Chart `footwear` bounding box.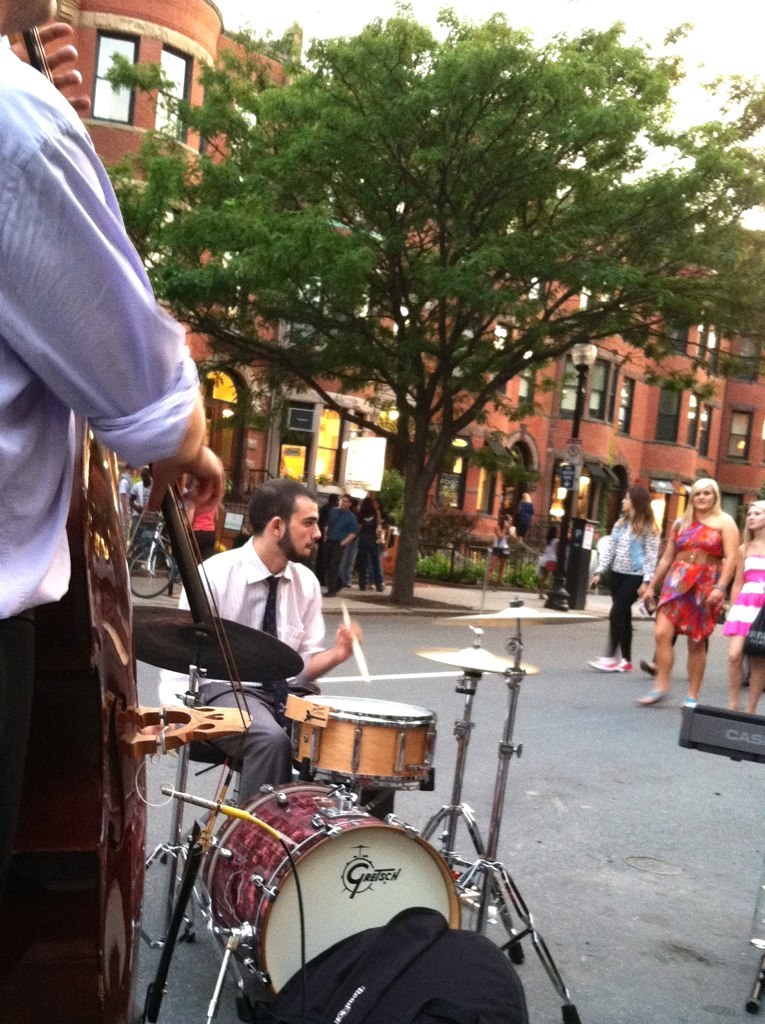
Charted: (left=680, top=697, right=696, bottom=713).
